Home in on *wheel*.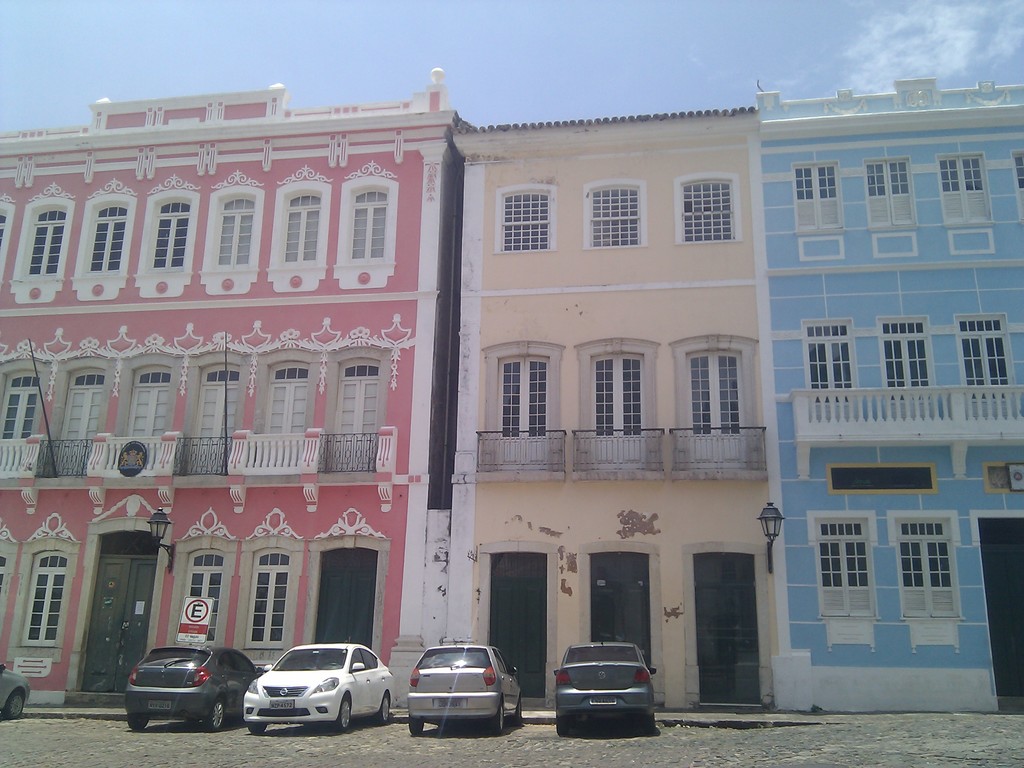
Homed in at x1=209 y1=700 x2=227 y2=732.
